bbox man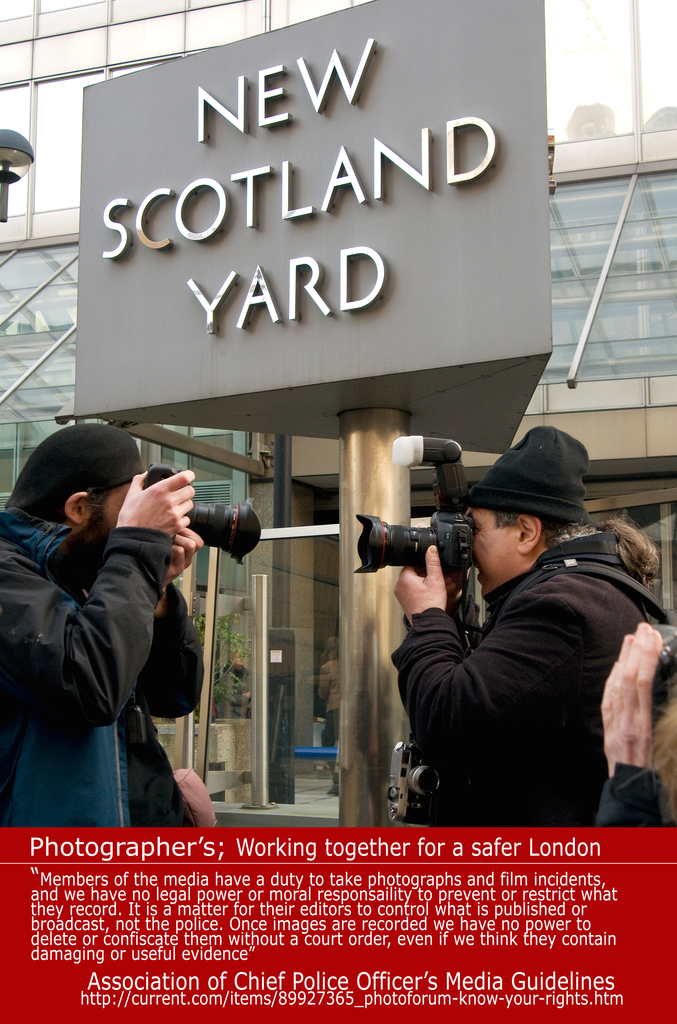
bbox(389, 422, 676, 826)
